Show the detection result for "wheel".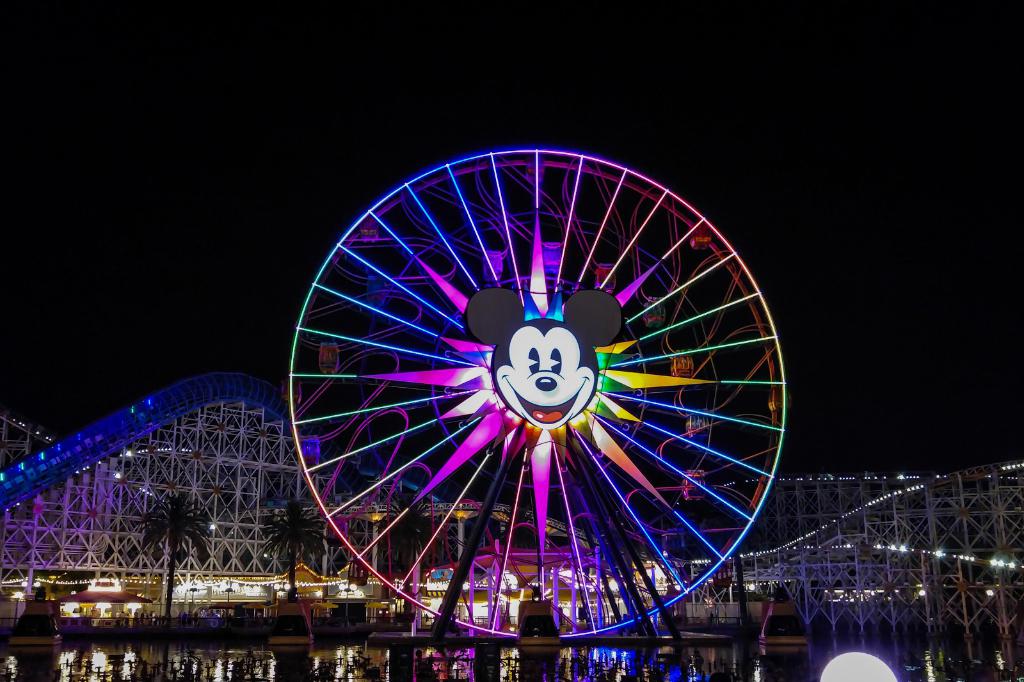
crop(285, 141, 791, 636).
